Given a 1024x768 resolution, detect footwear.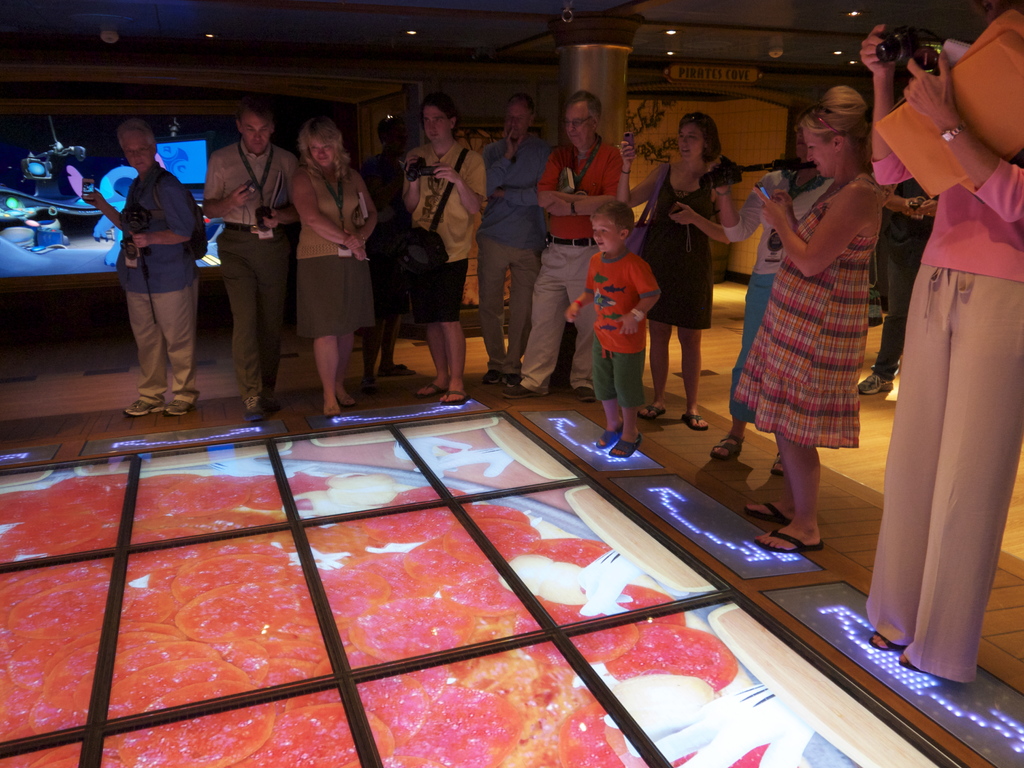
637, 404, 666, 422.
